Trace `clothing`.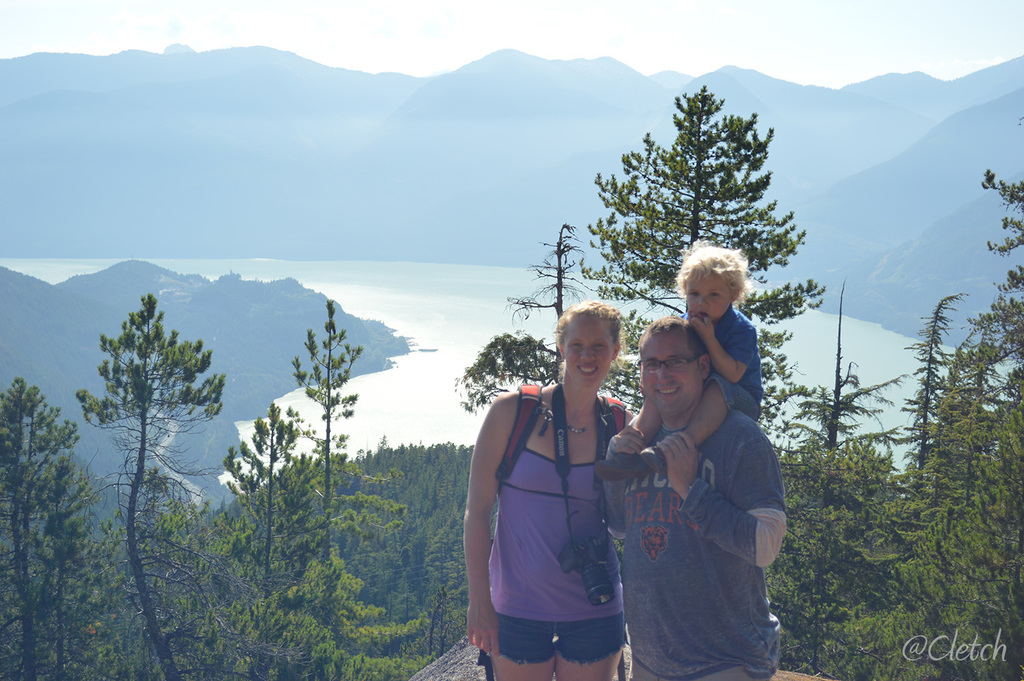
Traced to x1=487, y1=610, x2=633, y2=661.
